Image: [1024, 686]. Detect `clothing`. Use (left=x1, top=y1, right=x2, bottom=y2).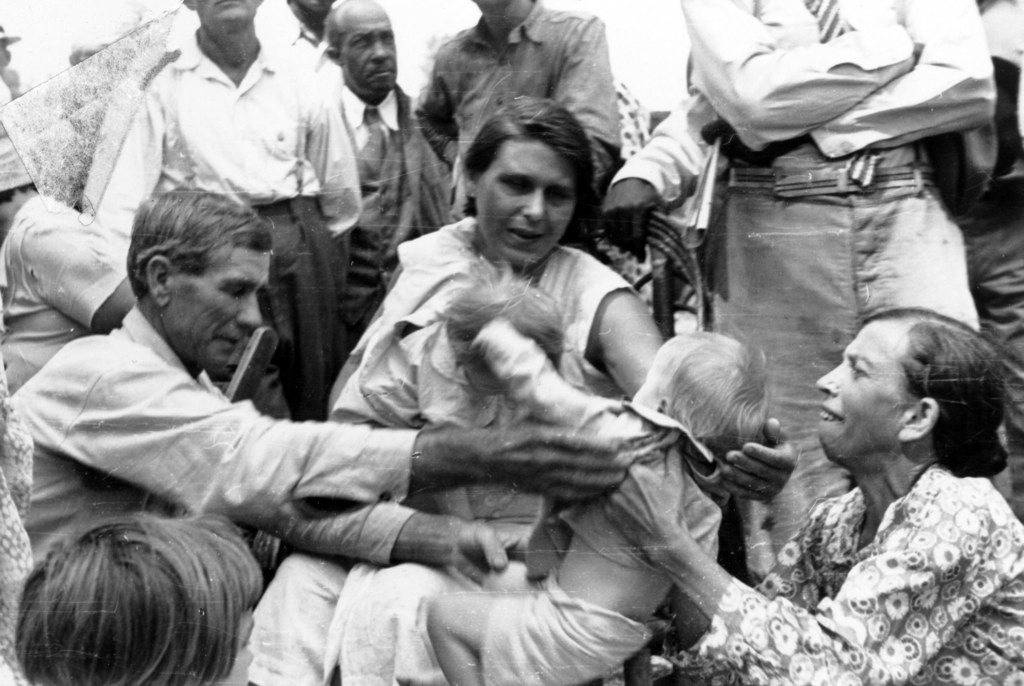
(left=0, top=306, right=428, bottom=563).
